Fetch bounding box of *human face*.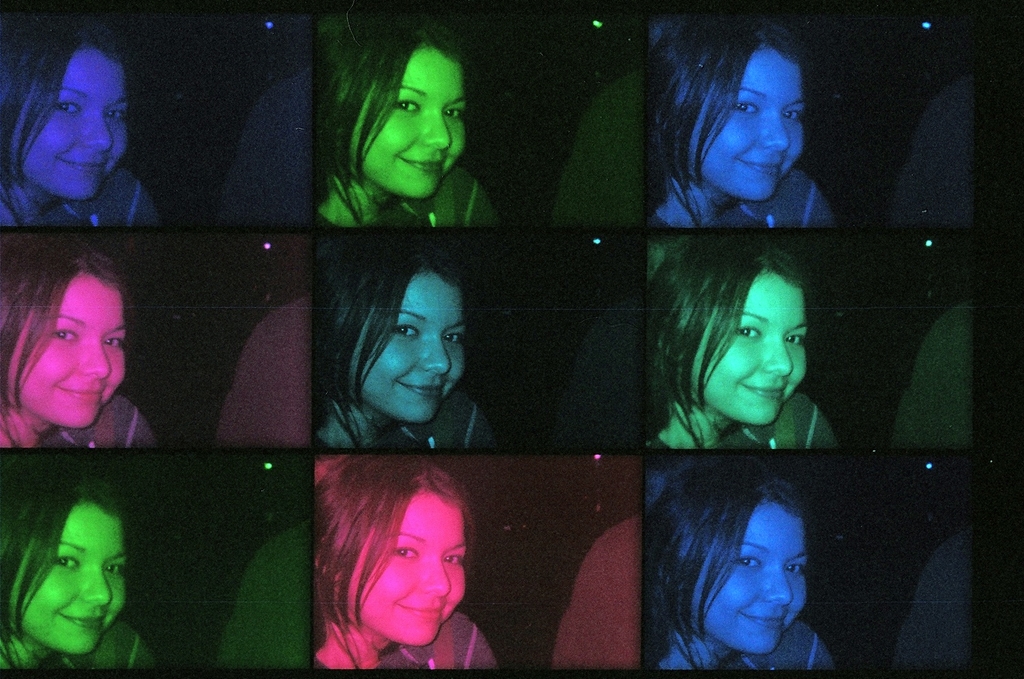
Bbox: rect(342, 40, 460, 198).
